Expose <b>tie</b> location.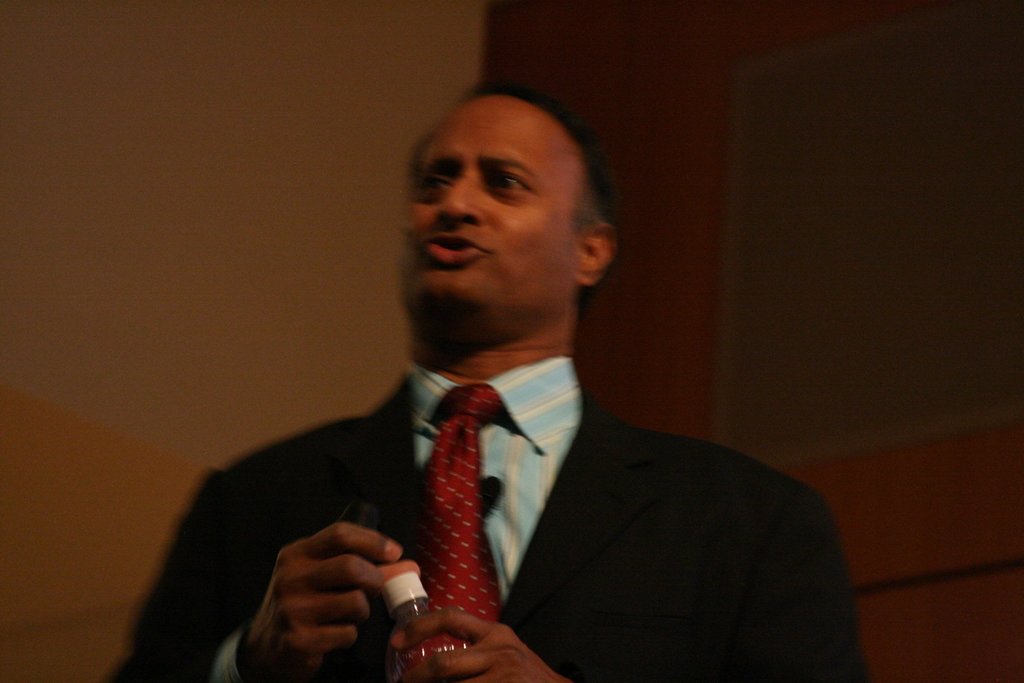
Exposed at {"x1": 397, "y1": 386, "x2": 510, "y2": 677}.
